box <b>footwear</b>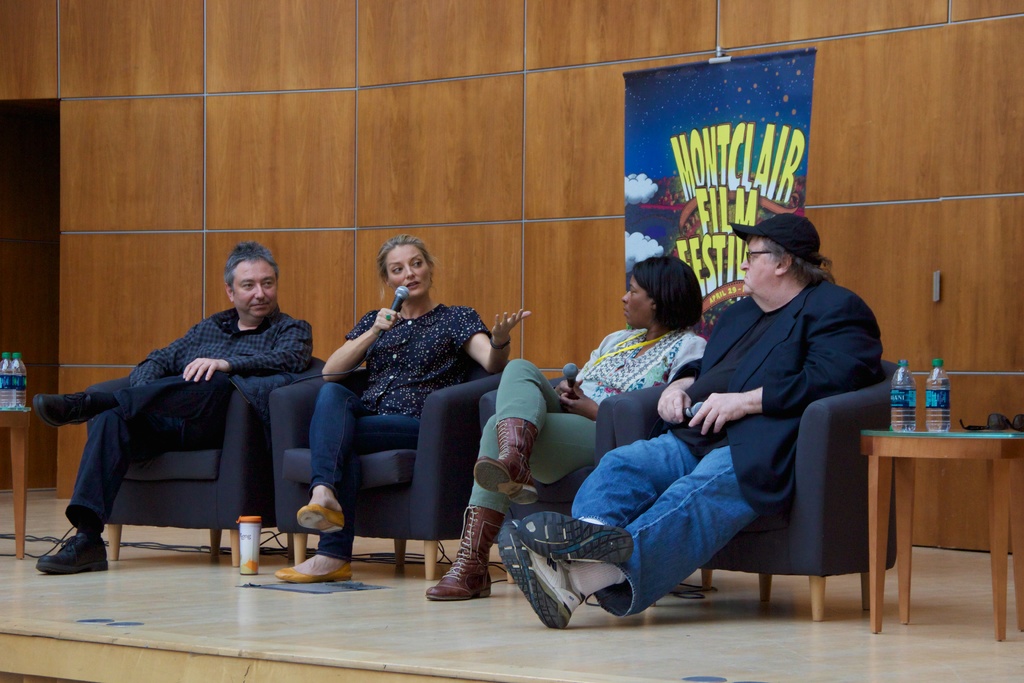
x1=299 y1=500 x2=354 y2=541
